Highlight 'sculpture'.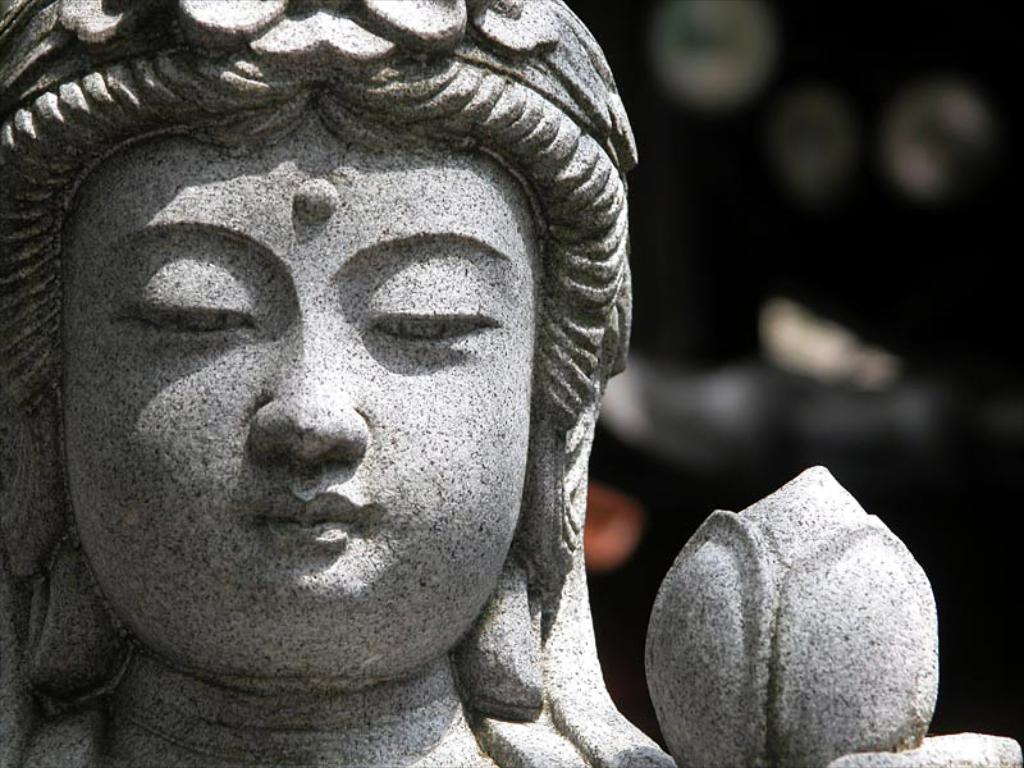
Highlighted region: x1=0, y1=0, x2=1023, y2=767.
